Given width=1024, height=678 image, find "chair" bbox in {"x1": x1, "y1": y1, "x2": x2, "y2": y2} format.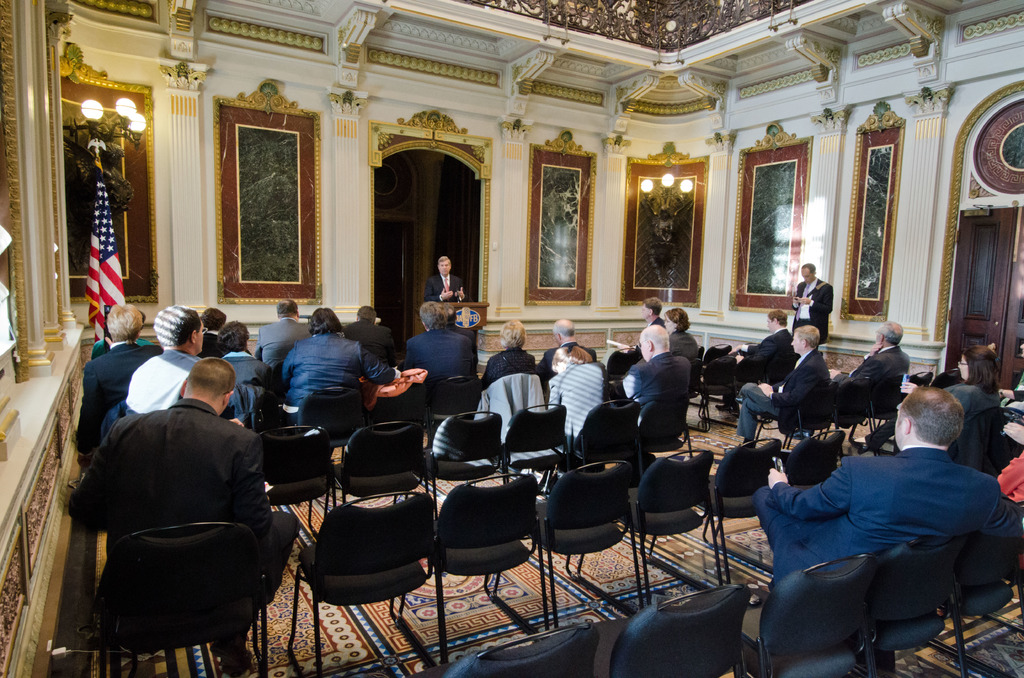
{"x1": 500, "y1": 398, "x2": 572, "y2": 498}.
